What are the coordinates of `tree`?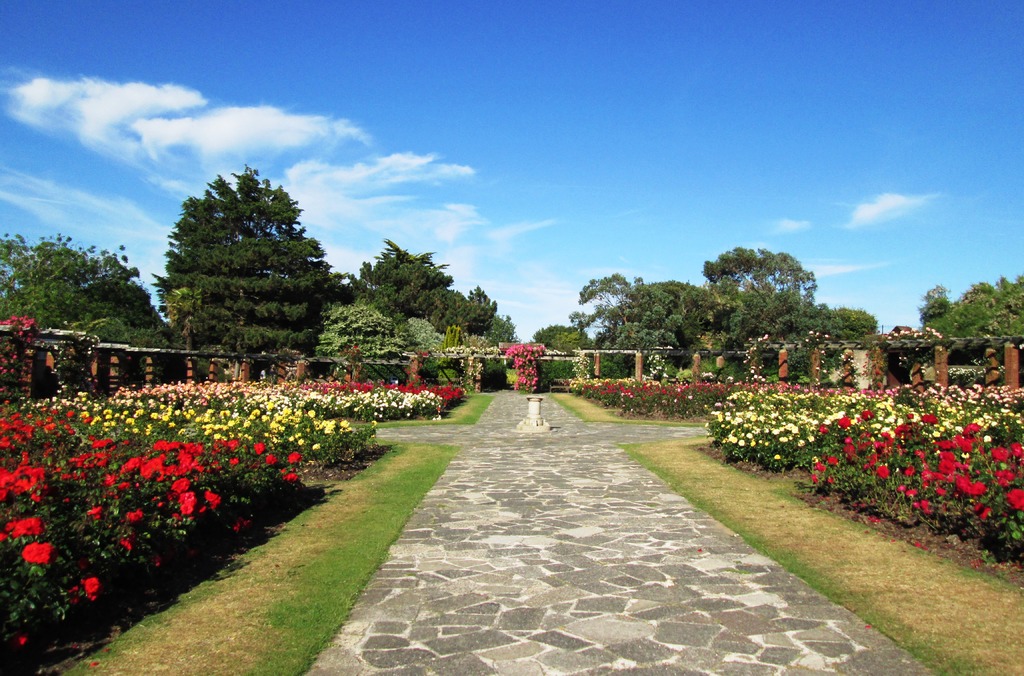
region(676, 266, 757, 396).
